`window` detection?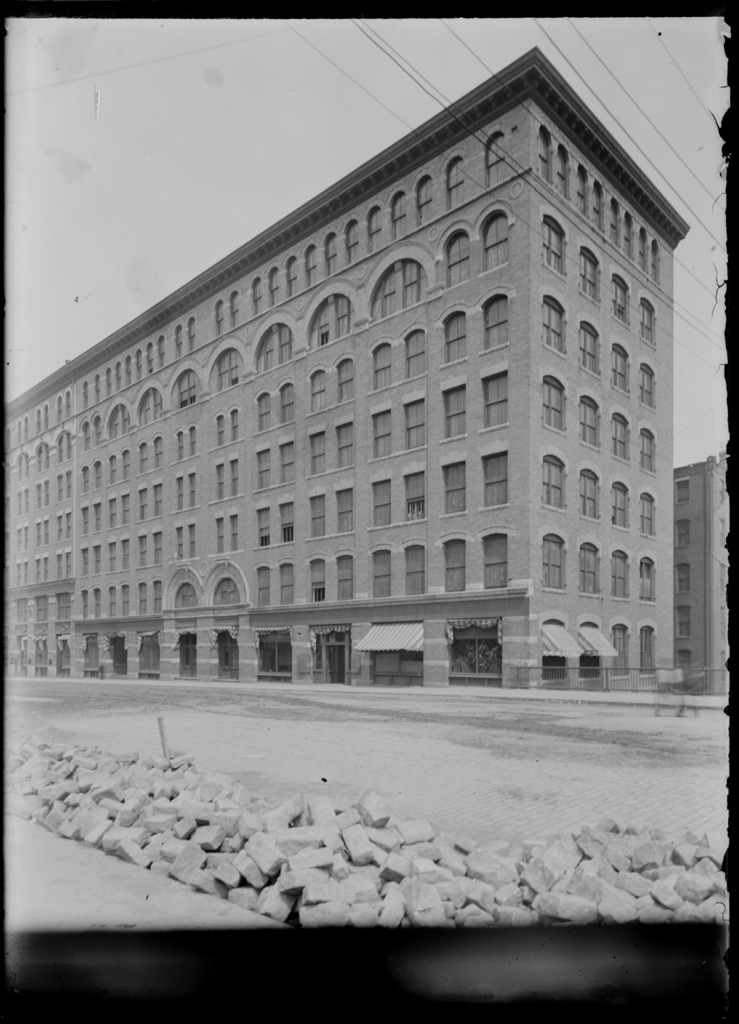
crop(404, 397, 426, 454)
